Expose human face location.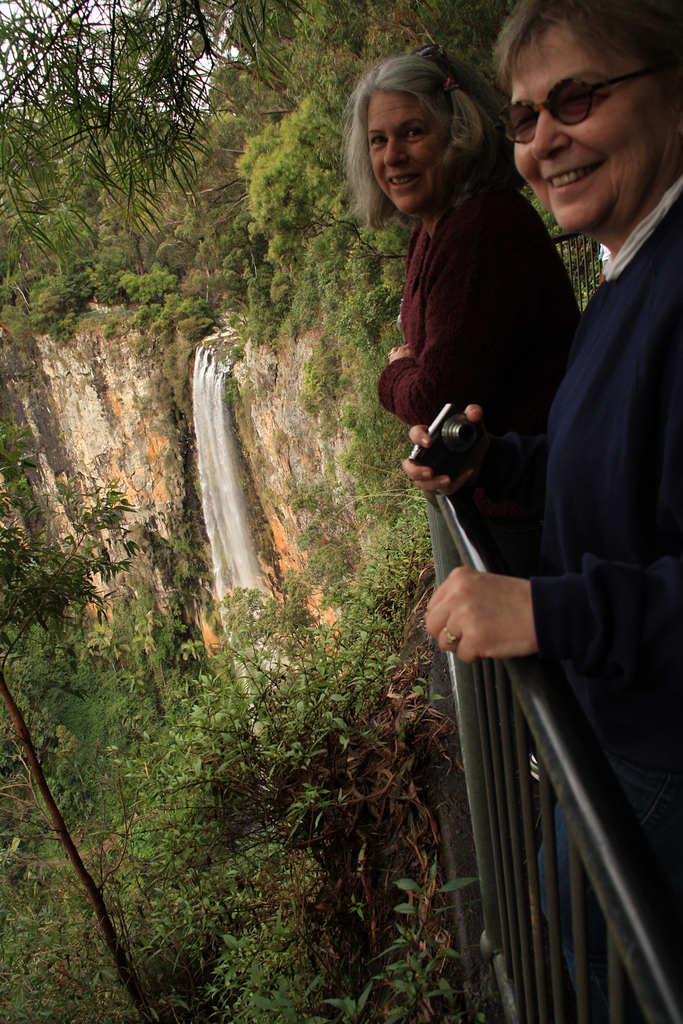
Exposed at bbox=(511, 19, 666, 234).
